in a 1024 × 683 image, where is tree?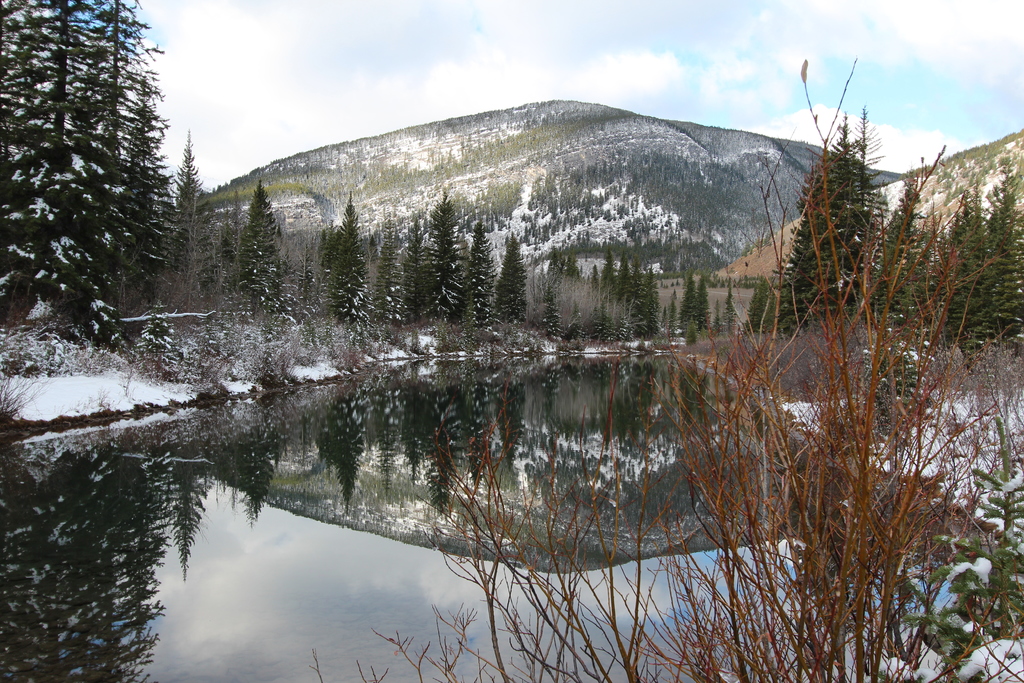
BBox(202, 183, 241, 332).
